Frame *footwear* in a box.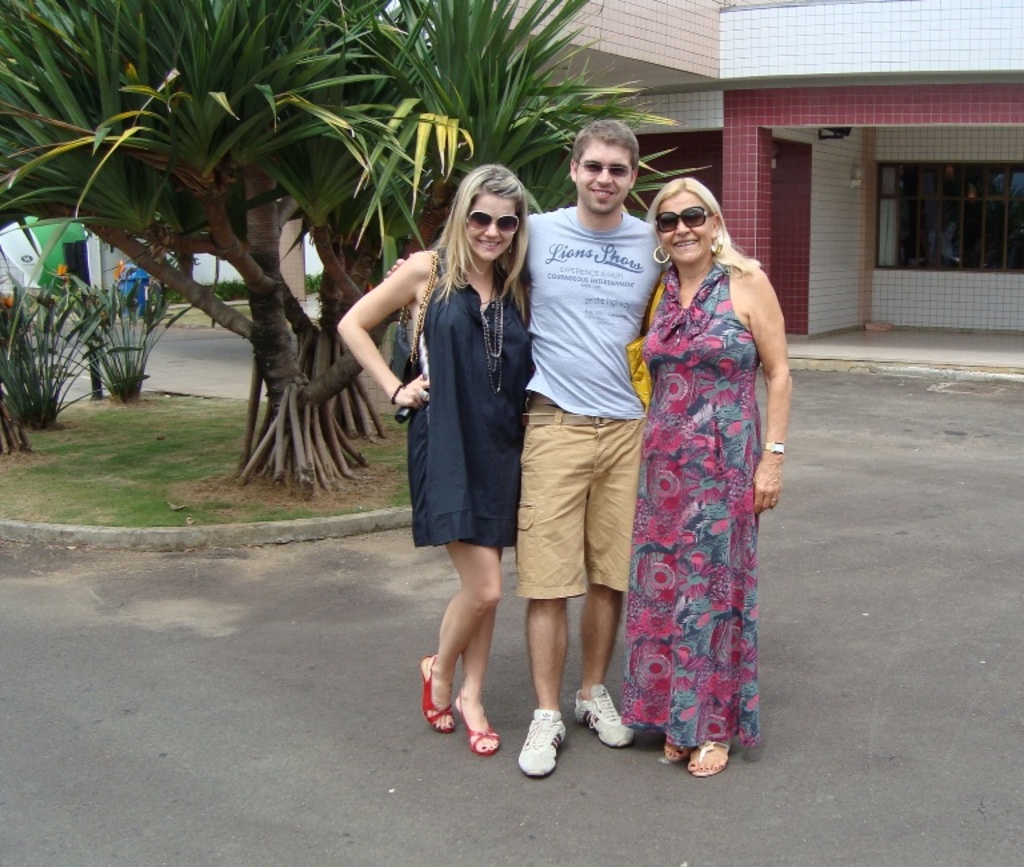
<region>516, 703, 577, 771</region>.
